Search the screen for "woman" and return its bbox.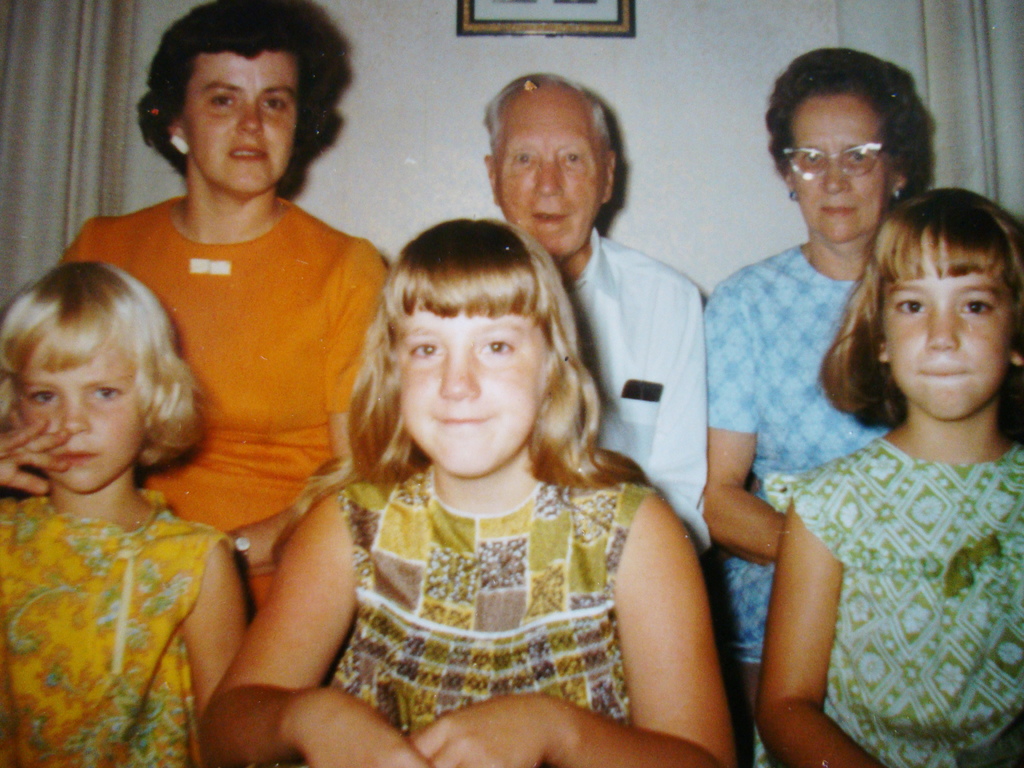
Found: {"left": 698, "top": 44, "right": 940, "bottom": 678}.
